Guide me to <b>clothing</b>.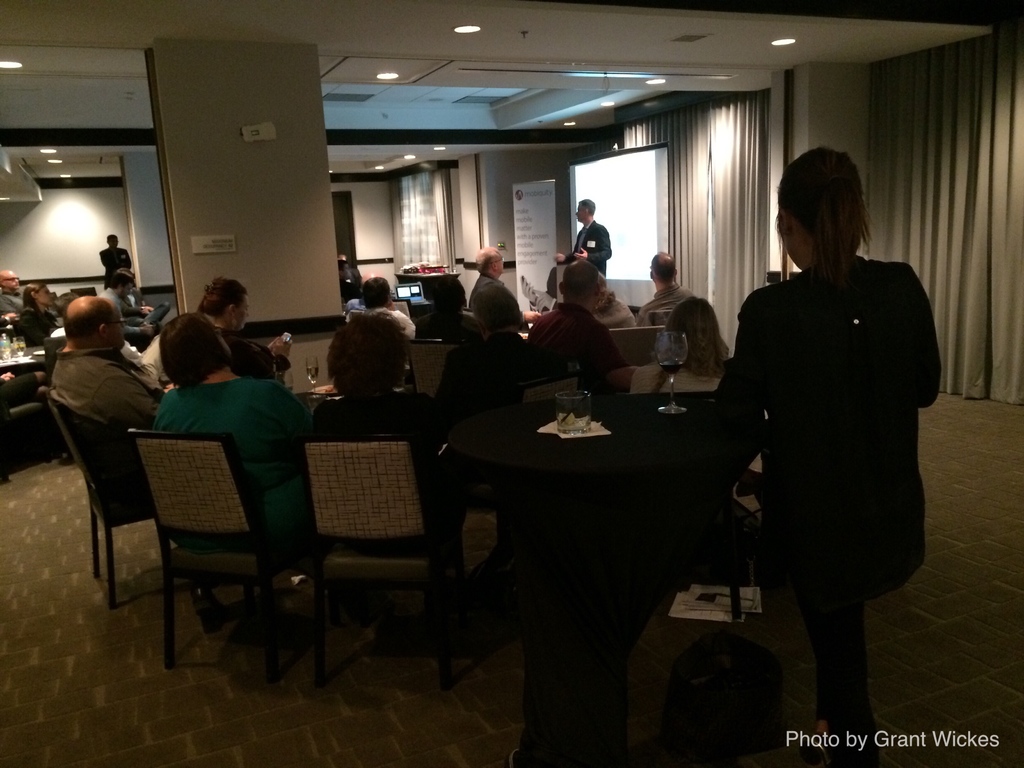
Guidance: <region>49, 348, 184, 484</region>.
